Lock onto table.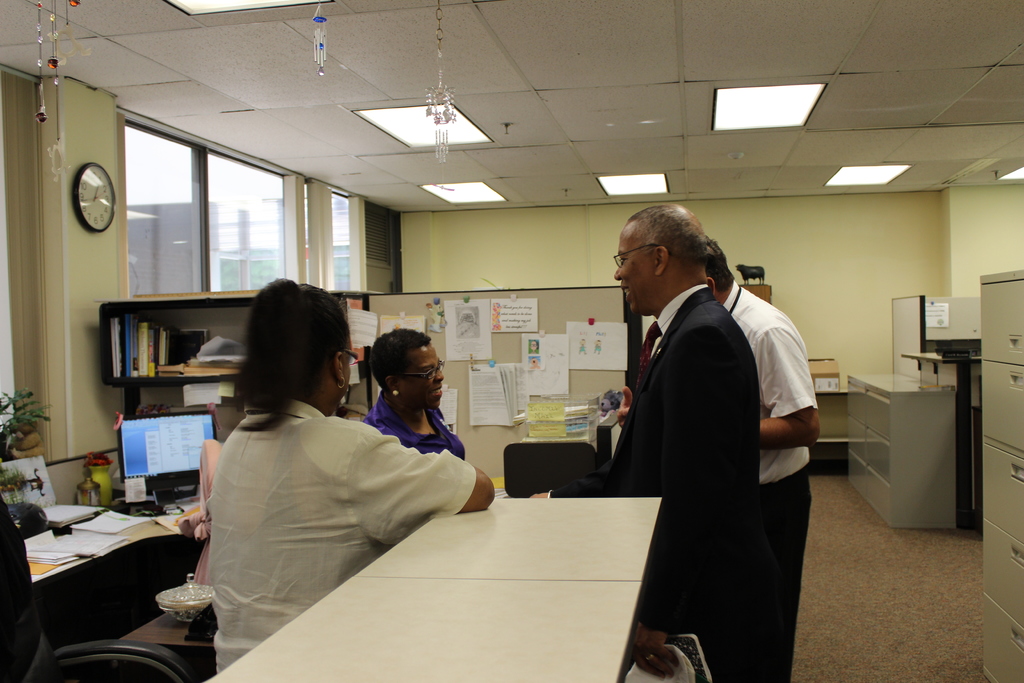
Locked: {"left": 844, "top": 357, "right": 952, "bottom": 531}.
